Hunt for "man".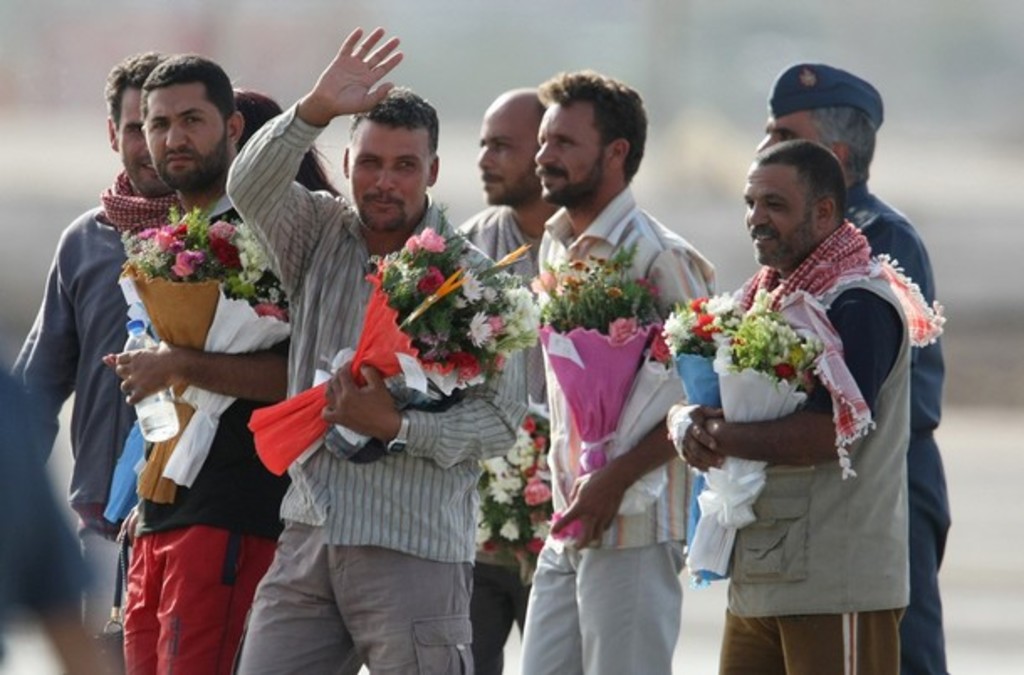
Hunted down at BBox(754, 54, 942, 672).
